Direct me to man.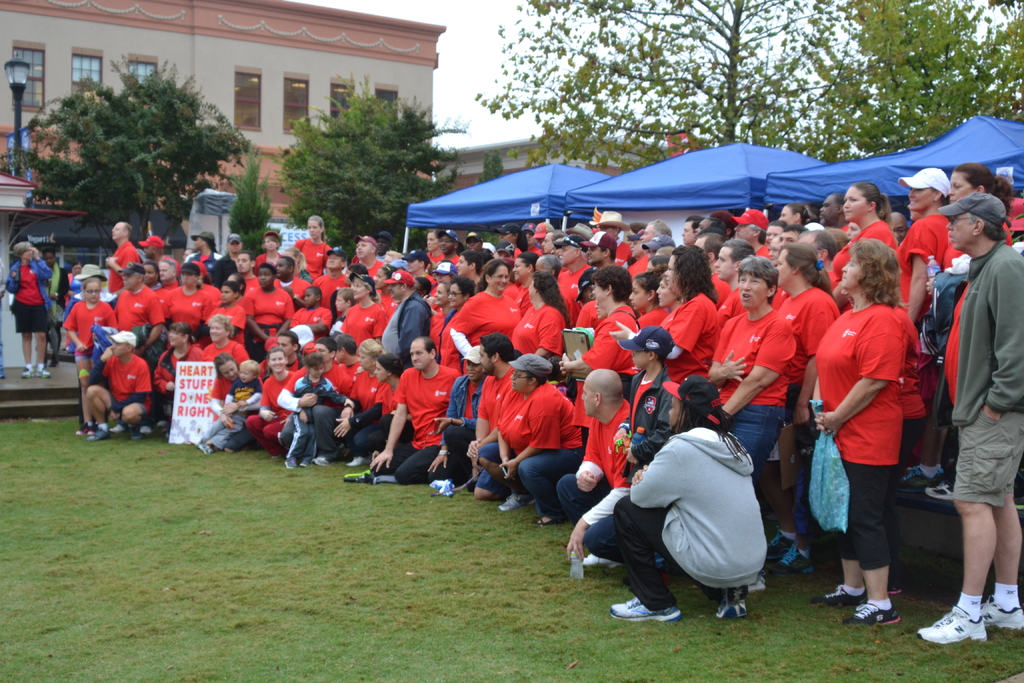
Direction: bbox=[727, 207, 769, 259].
